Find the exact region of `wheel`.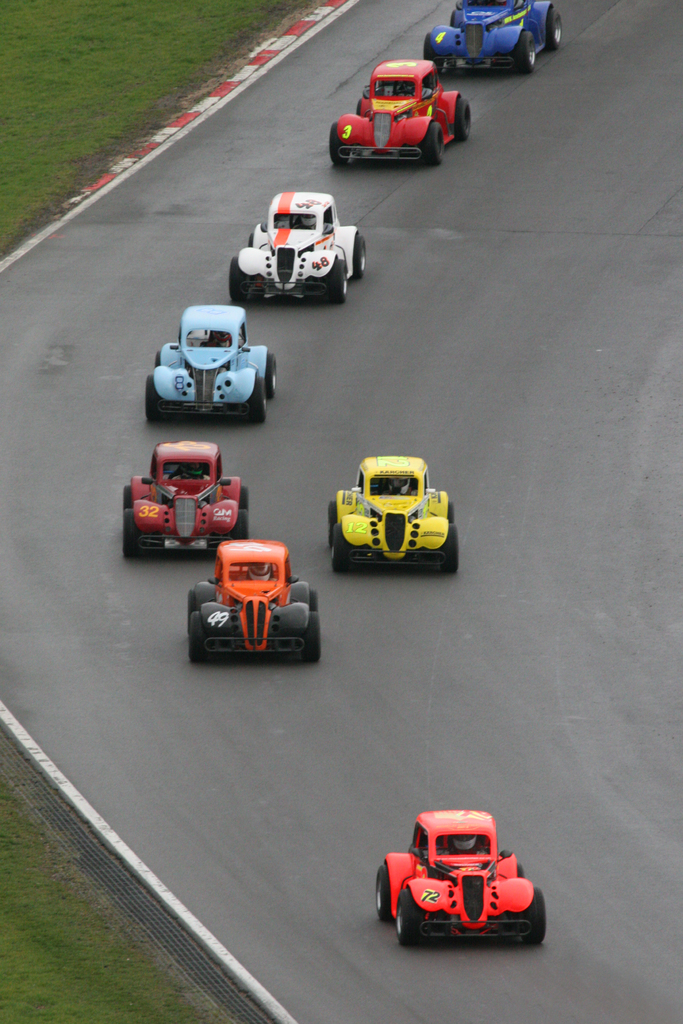
Exact region: {"x1": 330, "y1": 122, "x2": 351, "y2": 165}.
